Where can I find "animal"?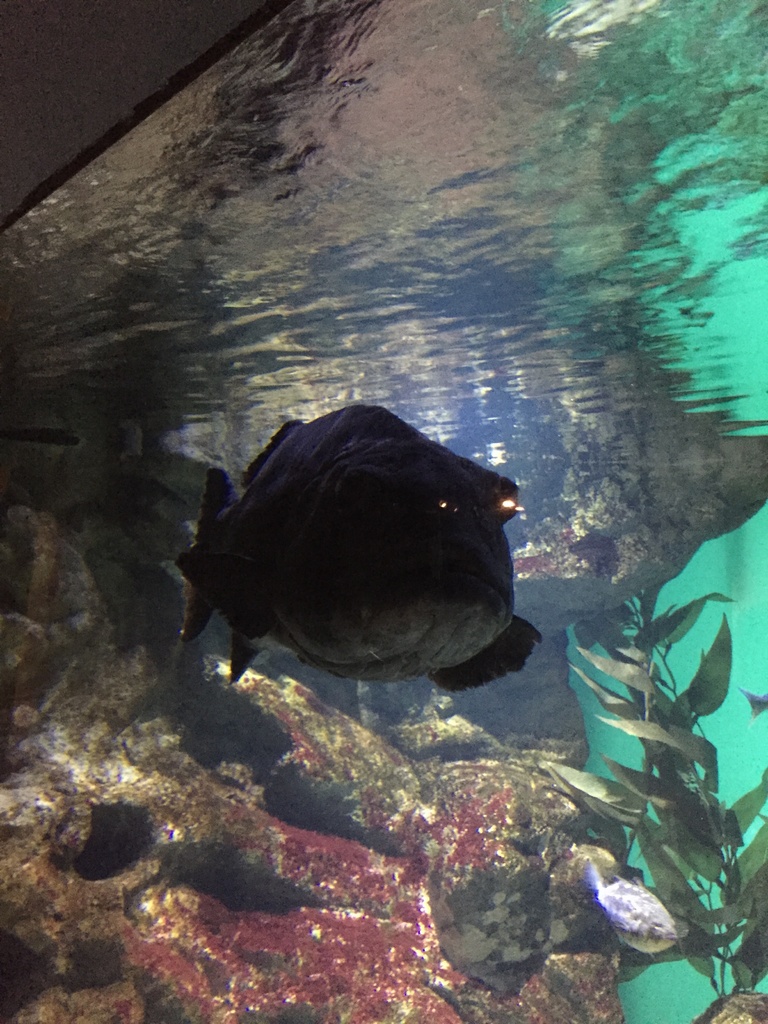
You can find it at BBox(569, 868, 694, 959).
